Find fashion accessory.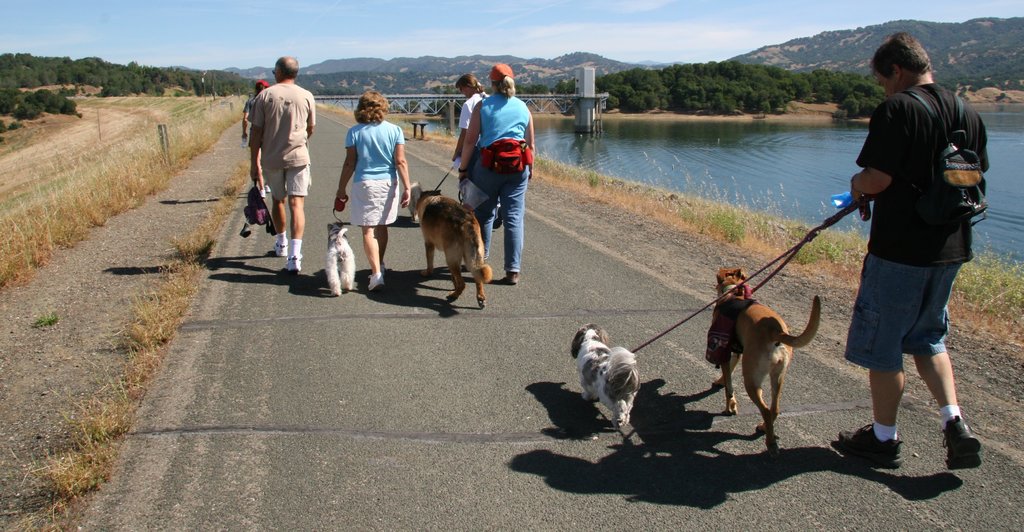
<box>828,419,902,468</box>.
